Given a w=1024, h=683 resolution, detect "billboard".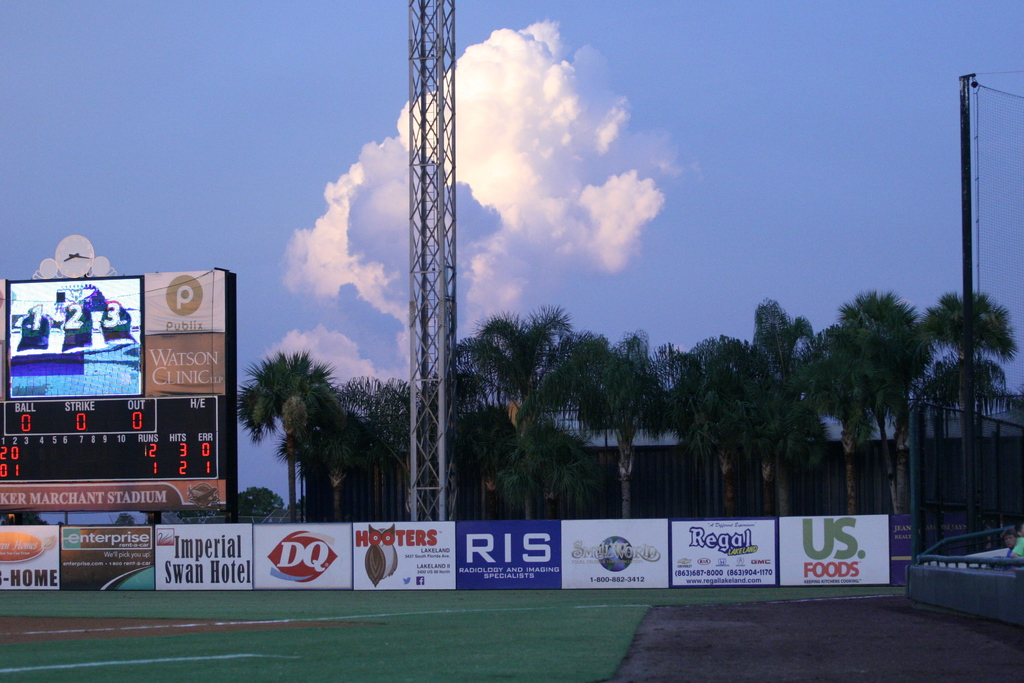
[138,267,232,401].
